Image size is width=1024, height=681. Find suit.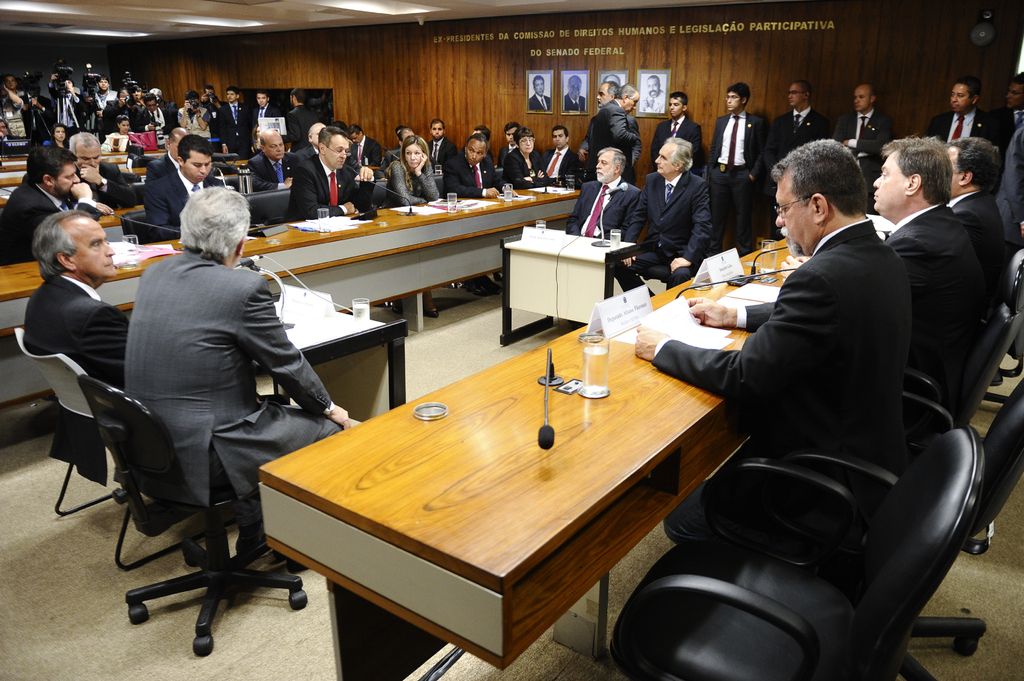
440, 154, 509, 280.
